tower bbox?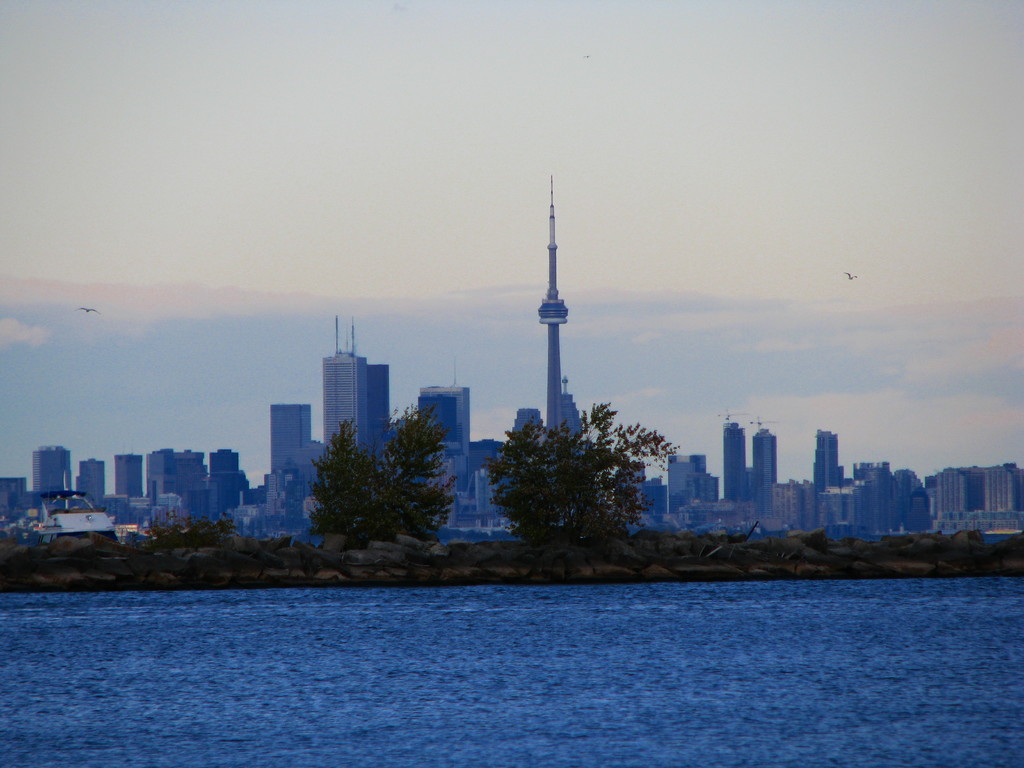
x1=756, y1=409, x2=781, y2=516
